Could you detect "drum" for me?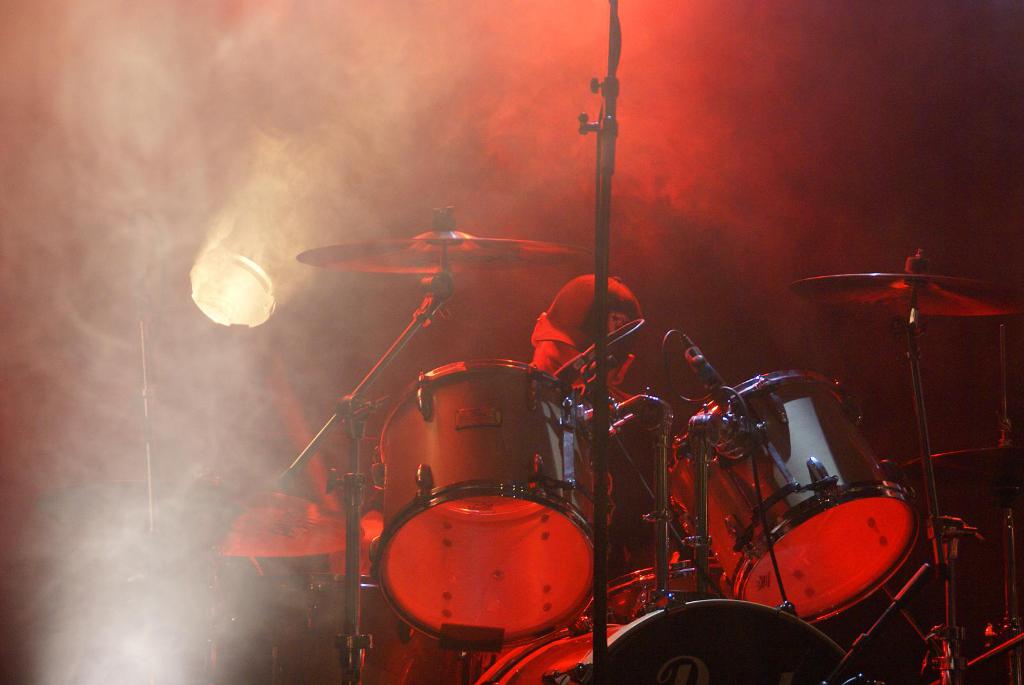
Detection result: 475,594,872,684.
